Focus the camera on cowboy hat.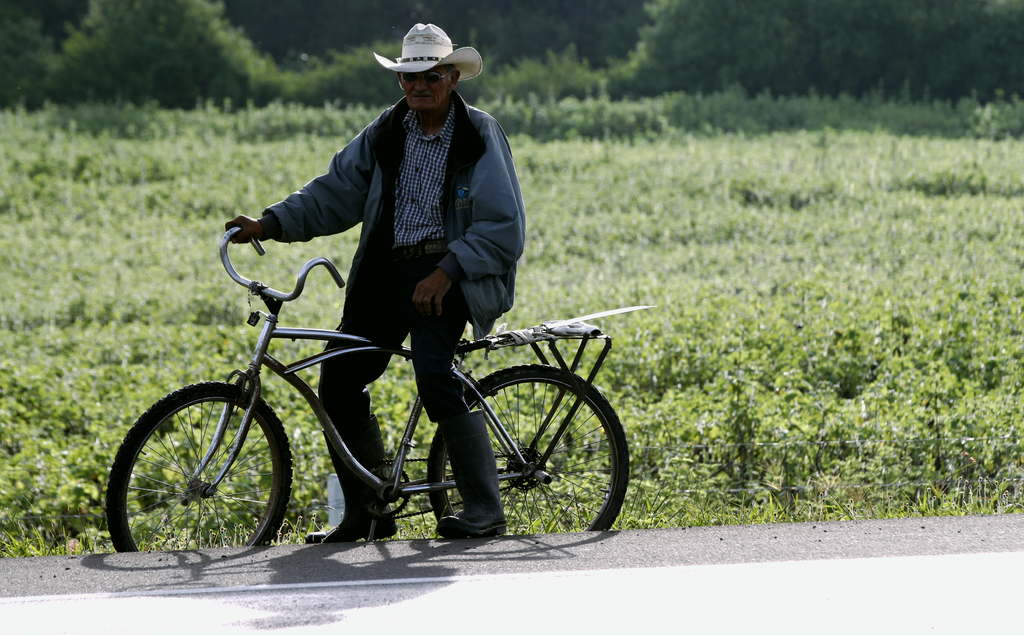
Focus region: bbox=[378, 15, 470, 82].
